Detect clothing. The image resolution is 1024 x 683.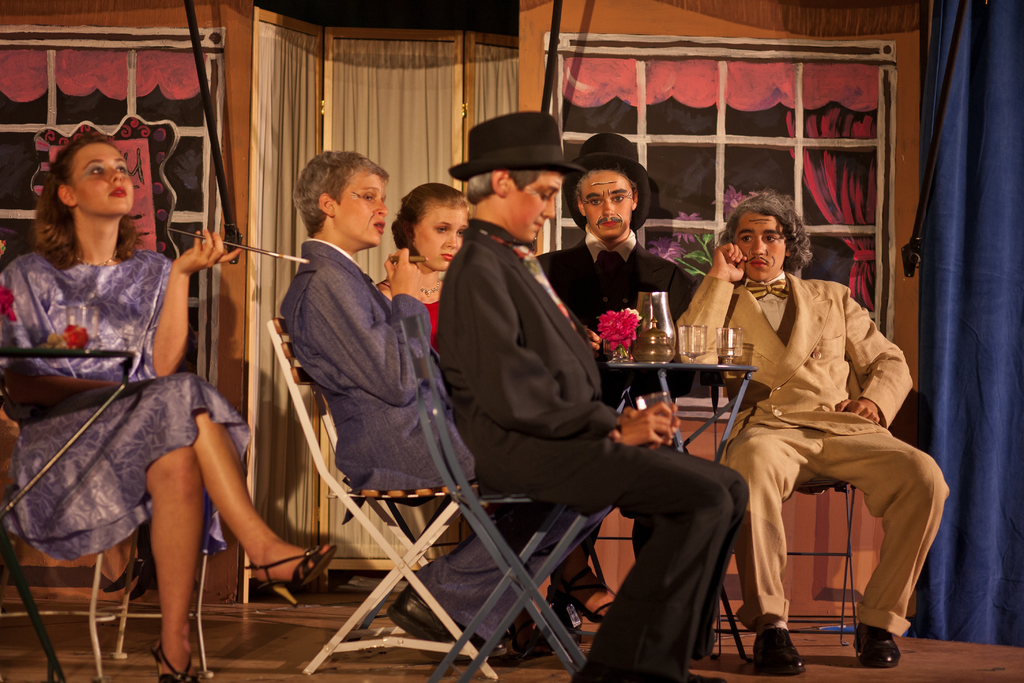
[435,215,746,682].
